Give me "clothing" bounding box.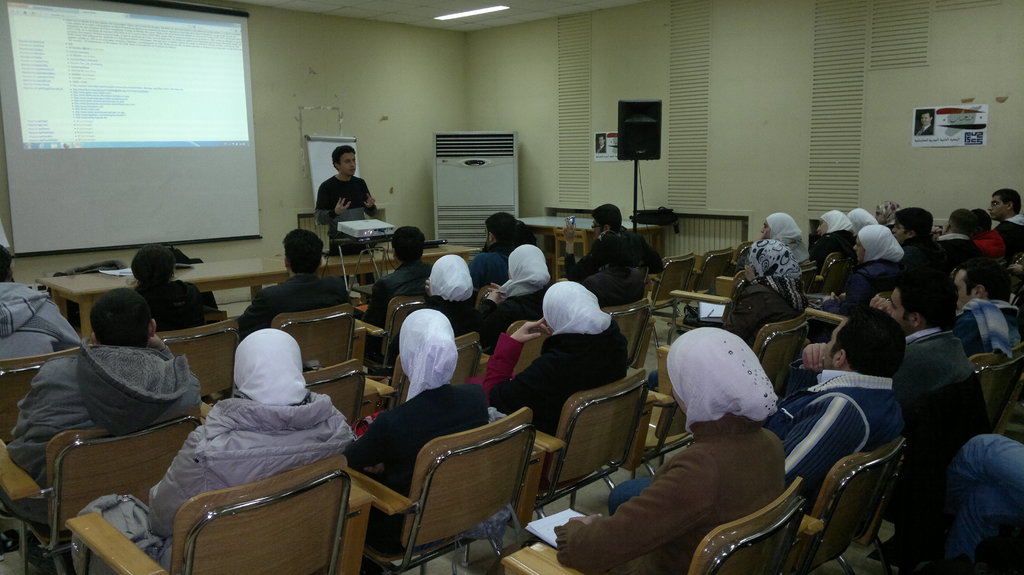
rect(570, 223, 660, 300).
